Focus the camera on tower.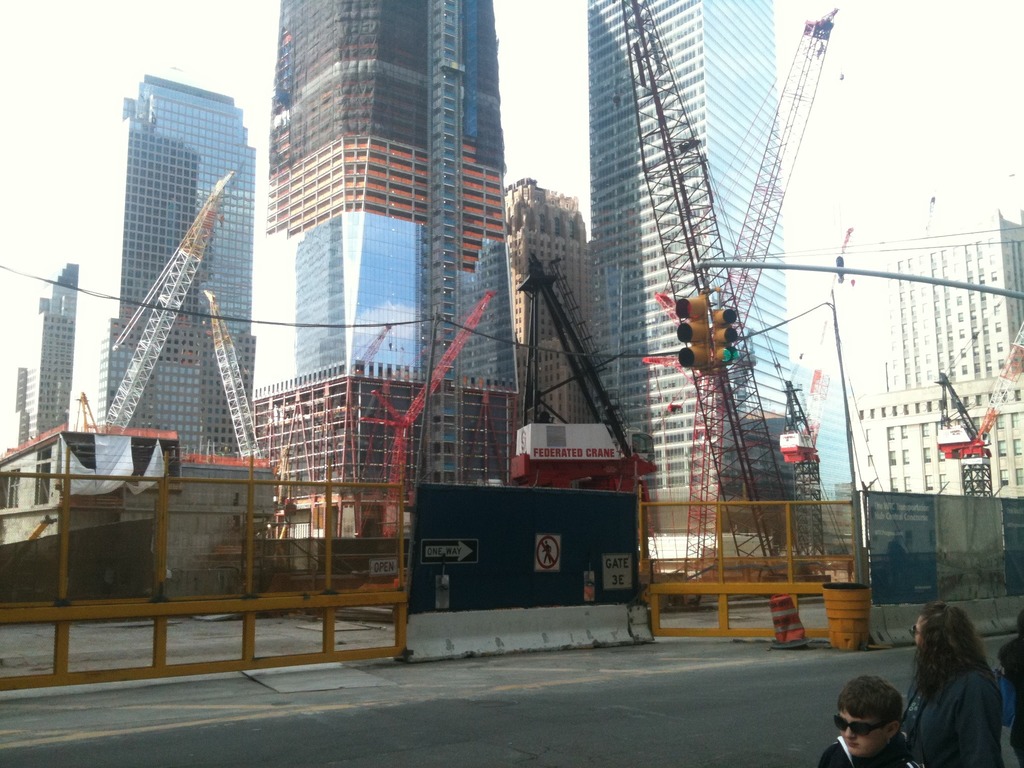
Focus region: left=1, top=261, right=82, bottom=447.
